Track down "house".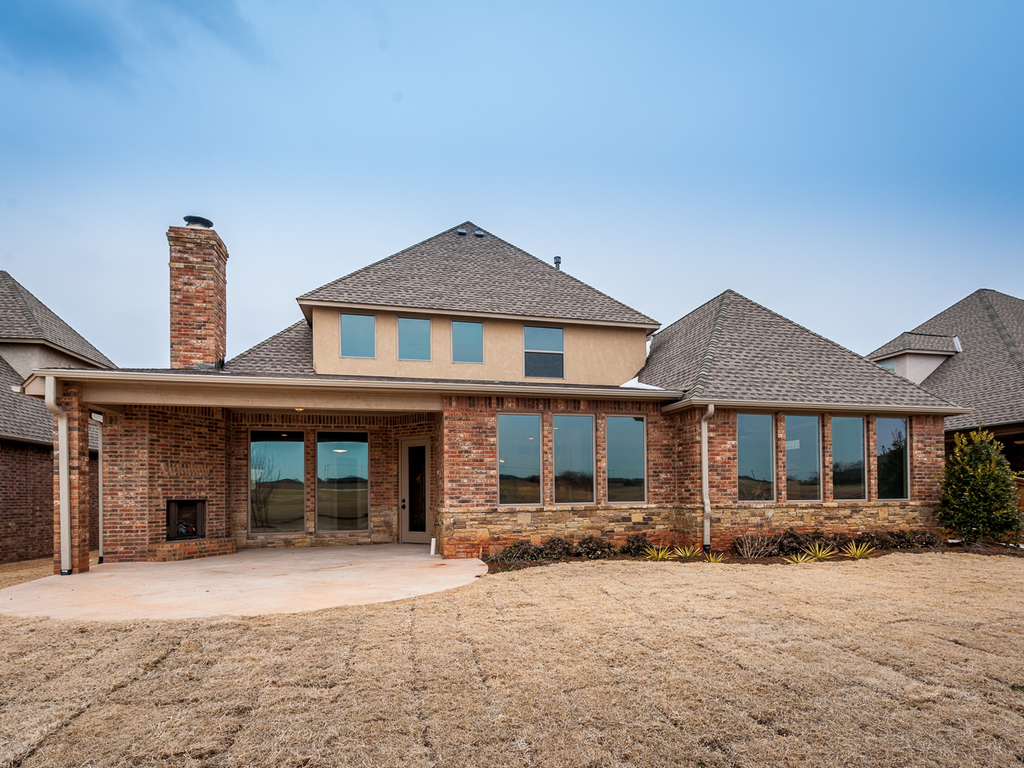
Tracked to (x1=71, y1=204, x2=912, y2=568).
